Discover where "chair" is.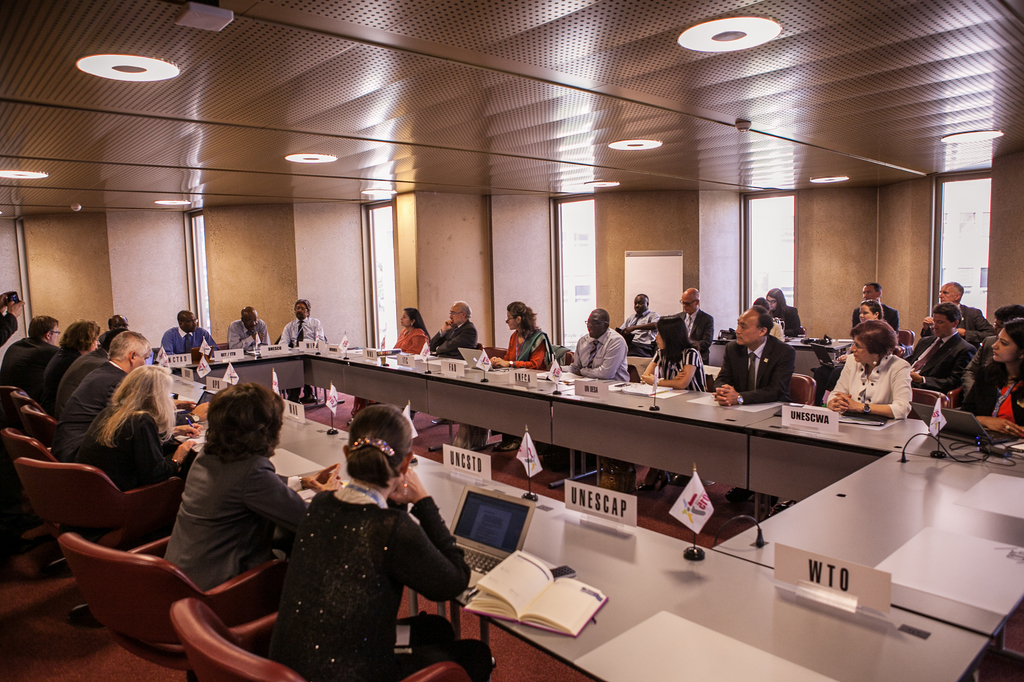
Discovered at 746, 371, 817, 507.
